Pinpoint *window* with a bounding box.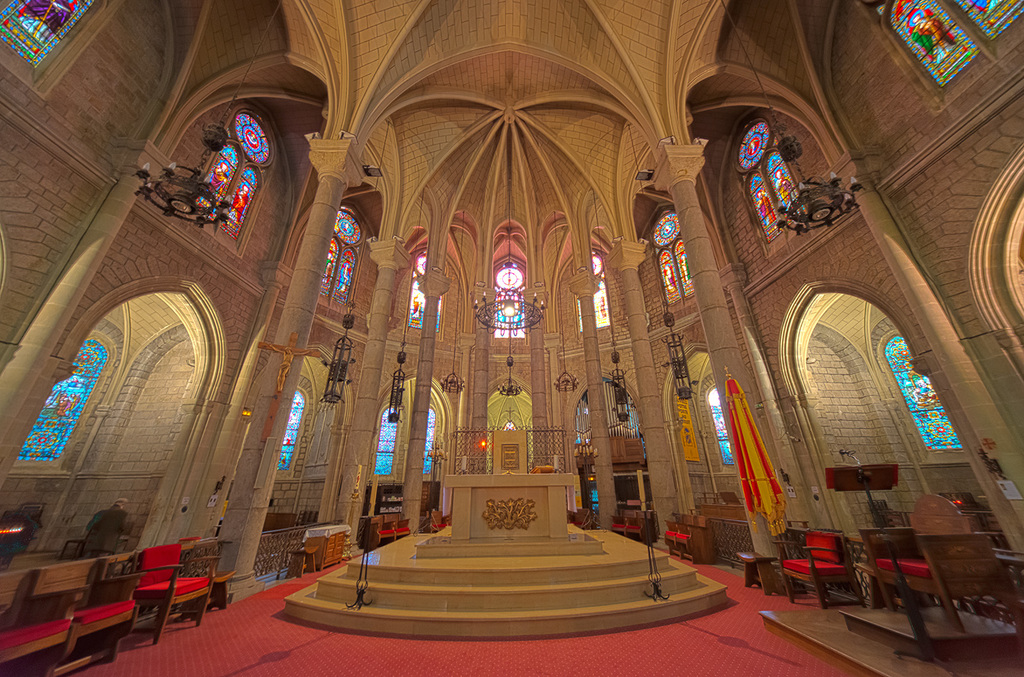
{"left": 0, "top": 0, "right": 97, "bottom": 65}.
